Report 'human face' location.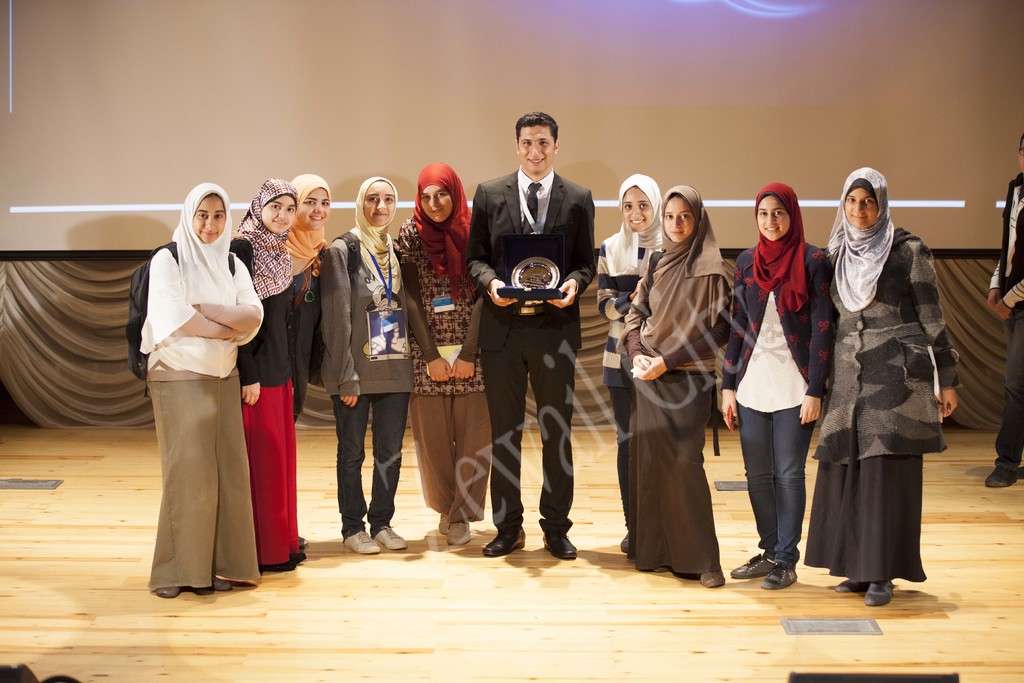
Report: (left=193, top=197, right=225, bottom=244).
